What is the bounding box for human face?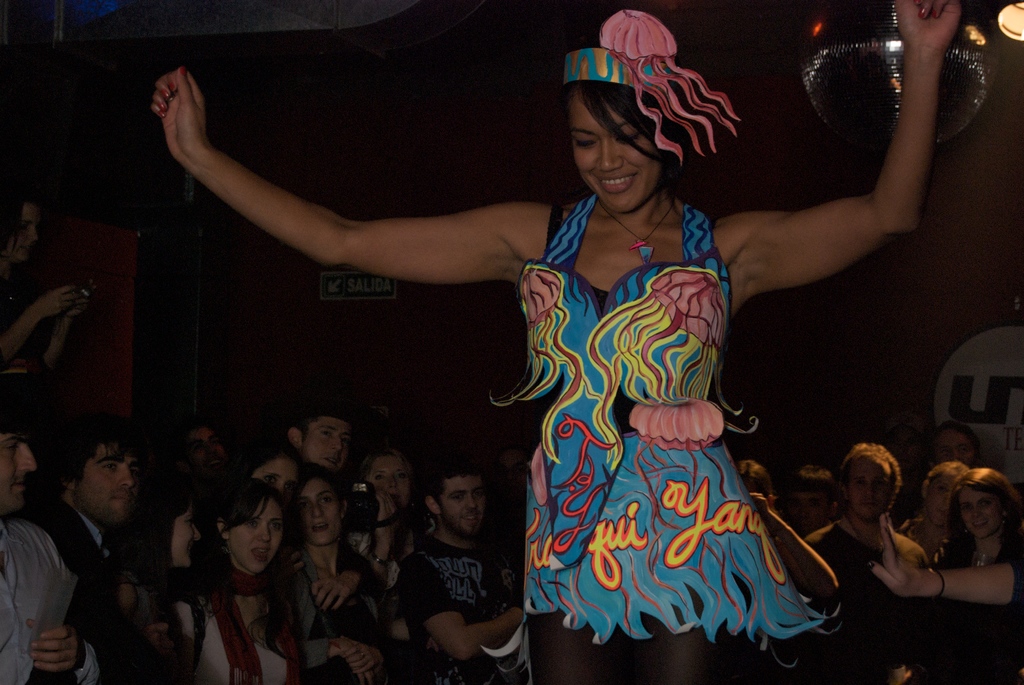
locate(236, 502, 273, 568).
